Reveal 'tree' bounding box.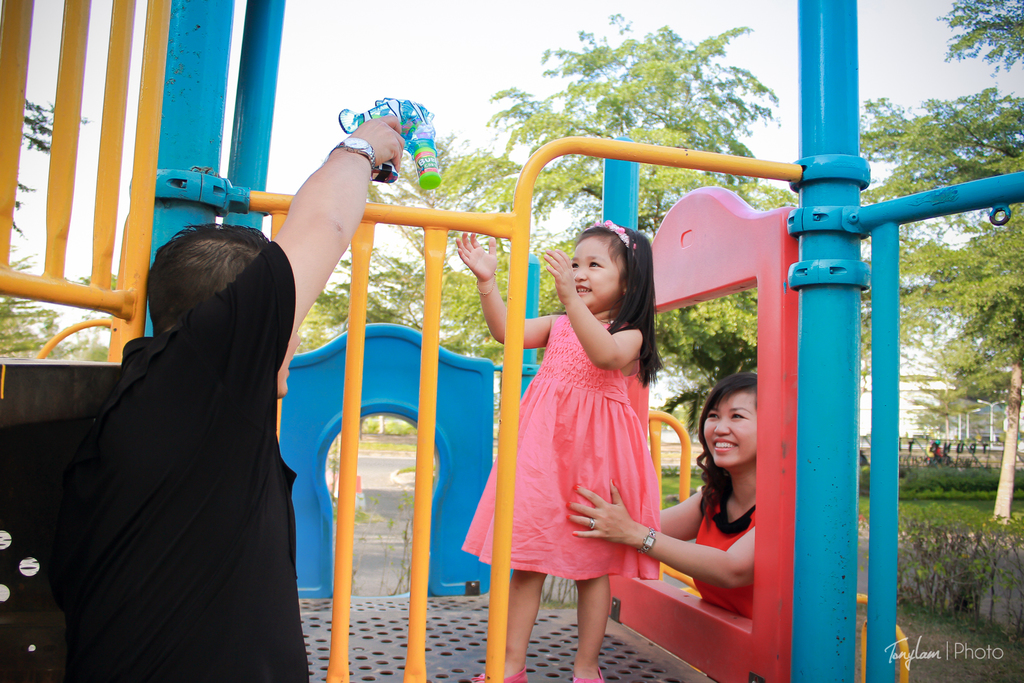
Revealed: region(836, 0, 1023, 483).
